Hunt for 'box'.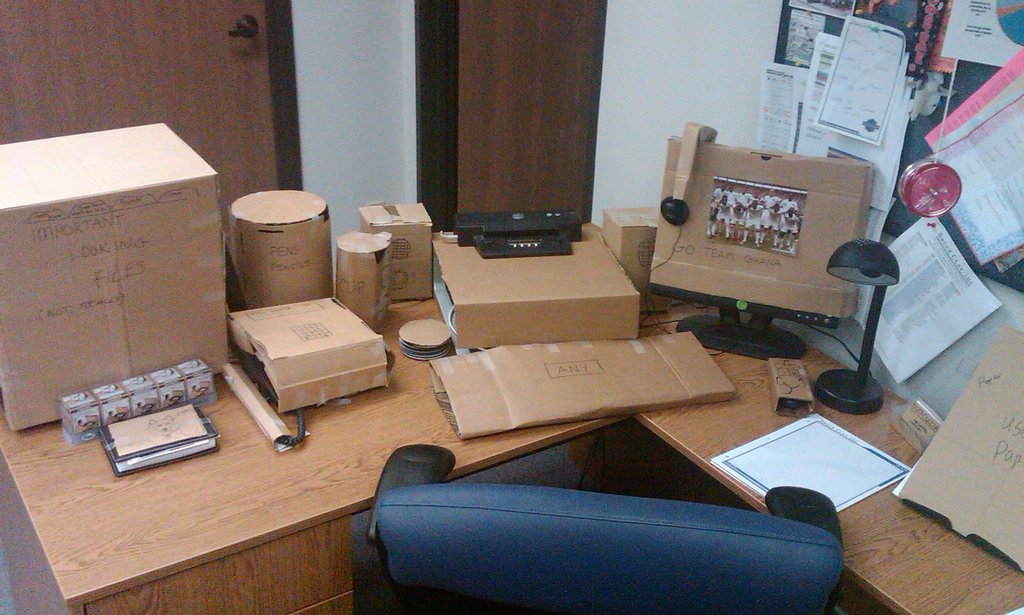
Hunted down at 673:122:717:201.
